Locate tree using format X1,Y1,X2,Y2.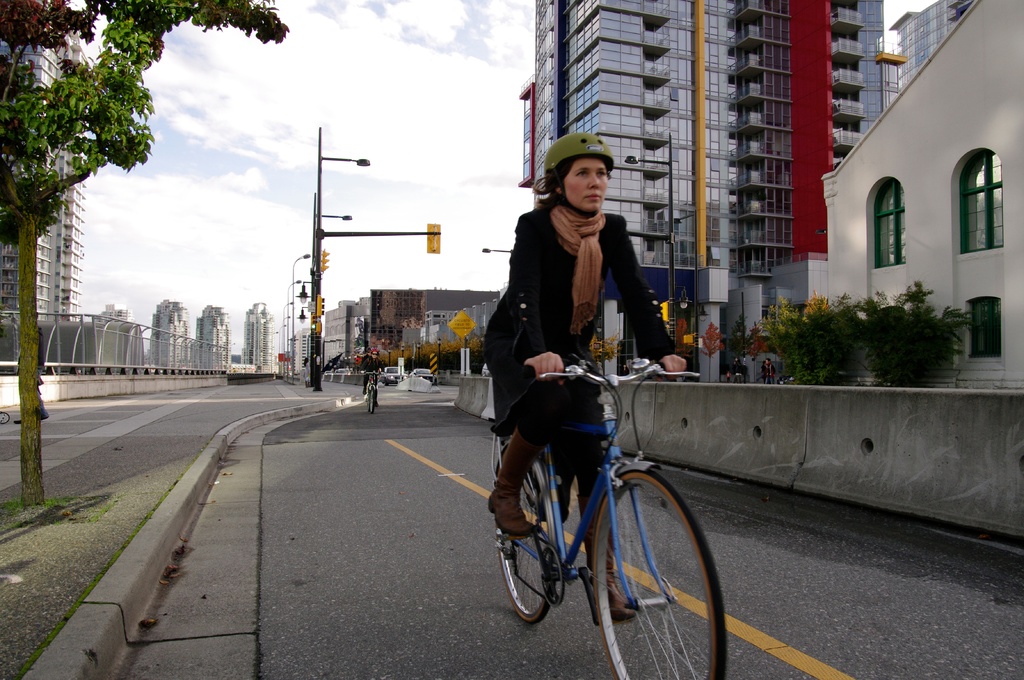
0,0,289,510.
